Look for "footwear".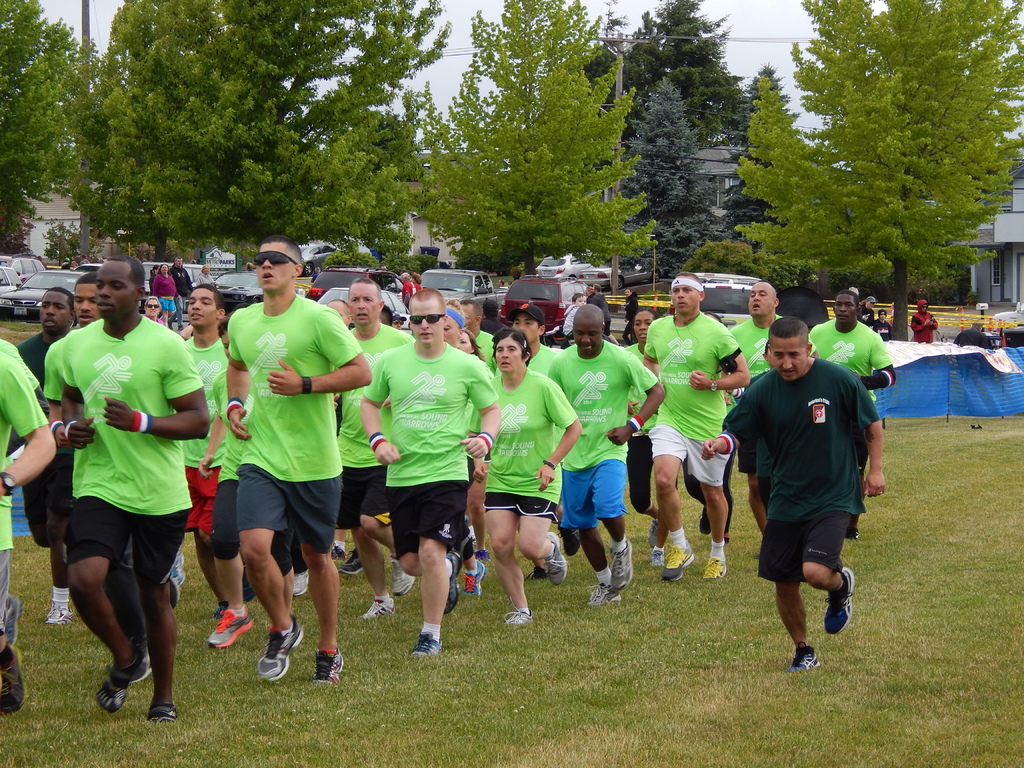
Found: Rect(823, 563, 852, 635).
